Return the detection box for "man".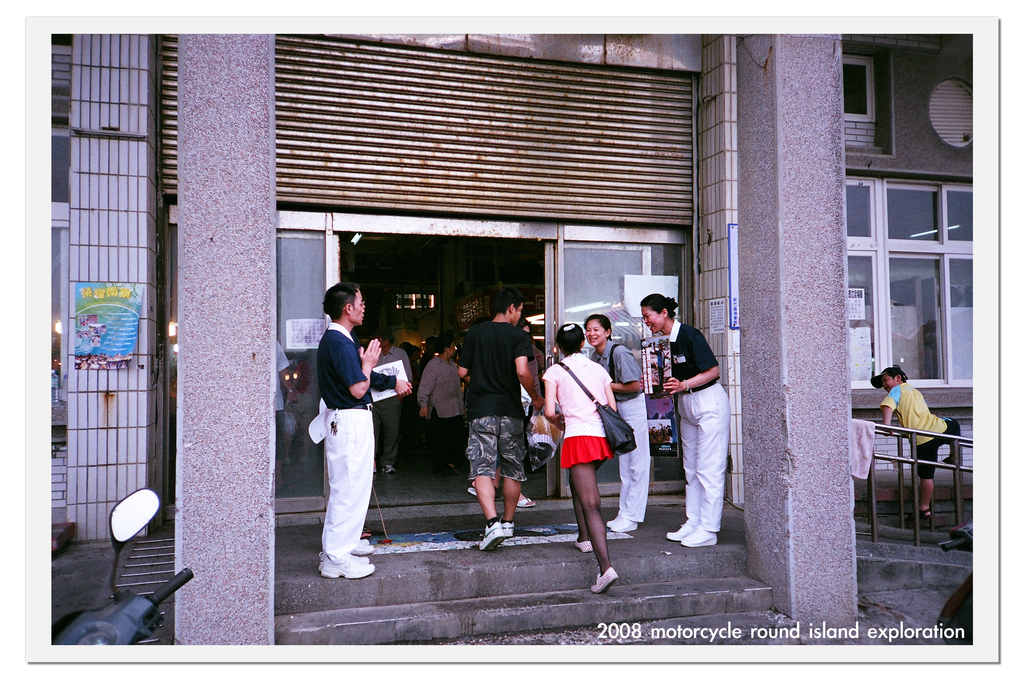
x1=320 y1=283 x2=411 y2=579.
